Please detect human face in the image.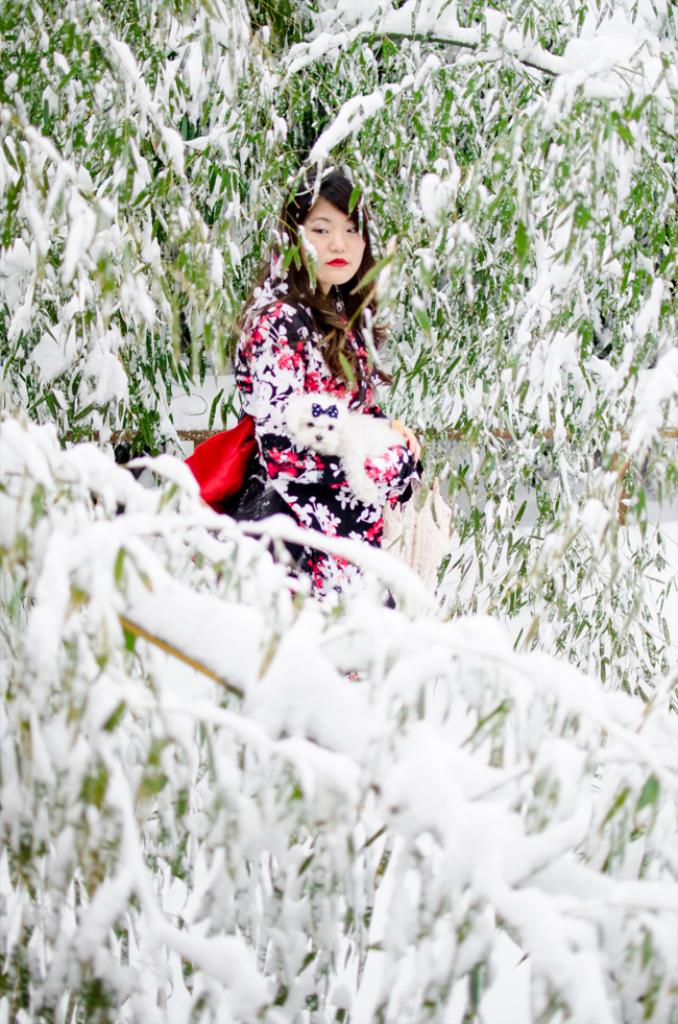
x1=293 y1=192 x2=374 y2=287.
